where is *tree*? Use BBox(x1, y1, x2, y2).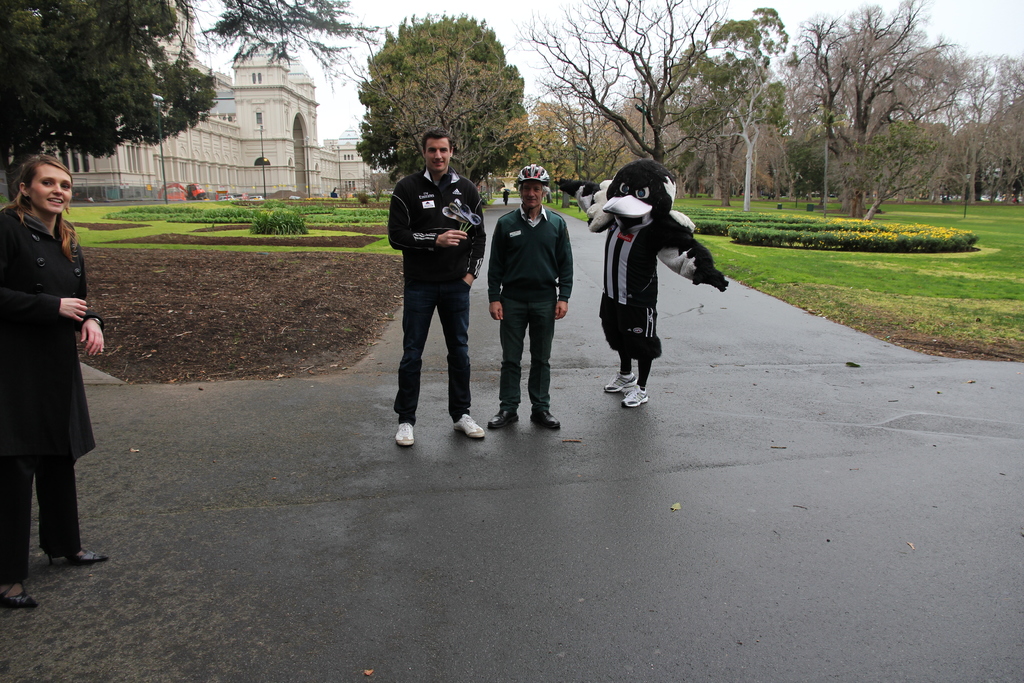
BBox(342, 23, 538, 172).
